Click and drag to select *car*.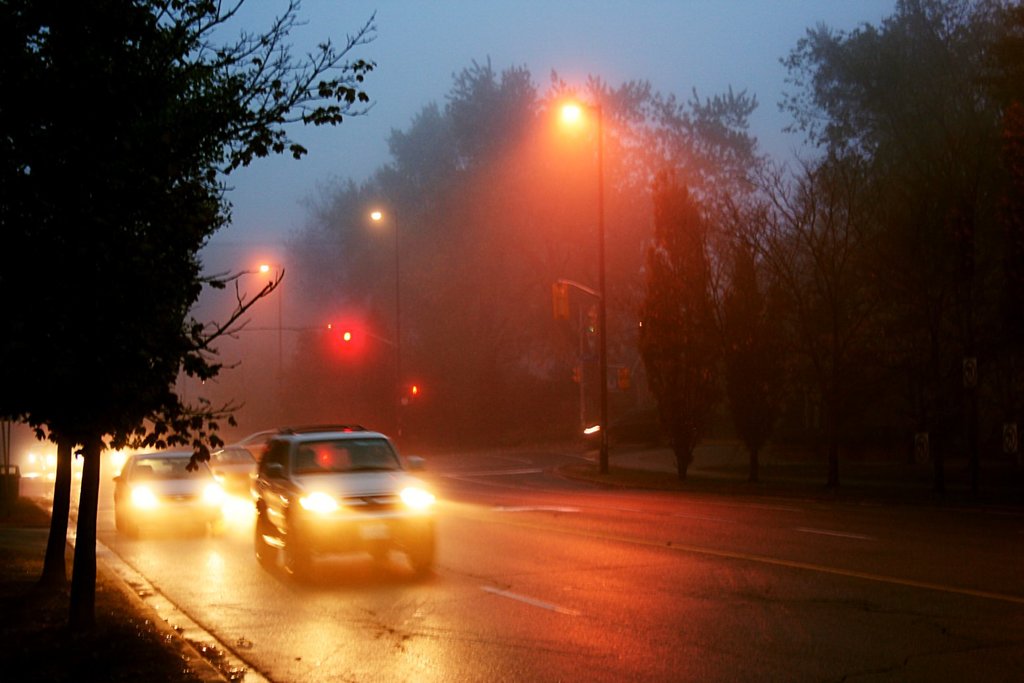
Selection: bbox=(211, 443, 263, 493).
